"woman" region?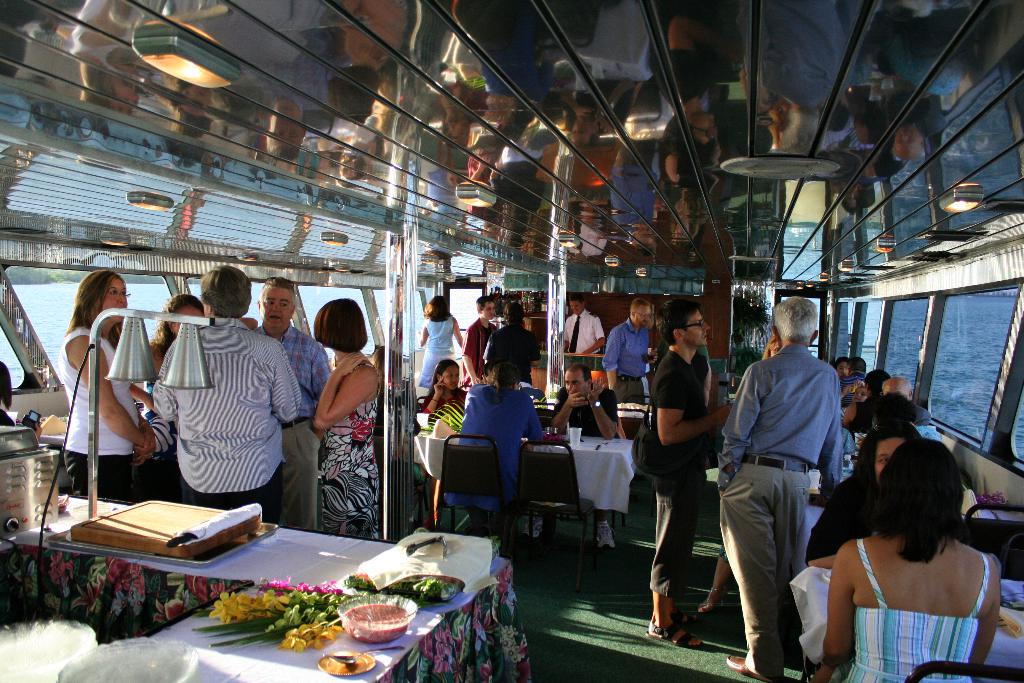
312:304:383:541
